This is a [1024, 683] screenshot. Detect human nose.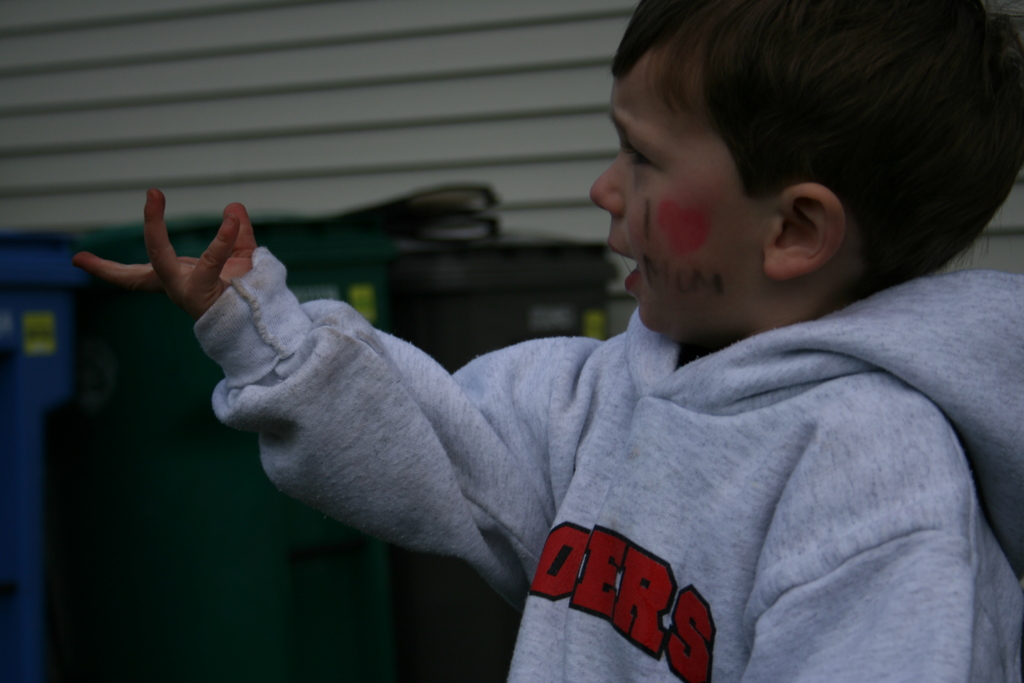
<box>589,151,627,217</box>.
